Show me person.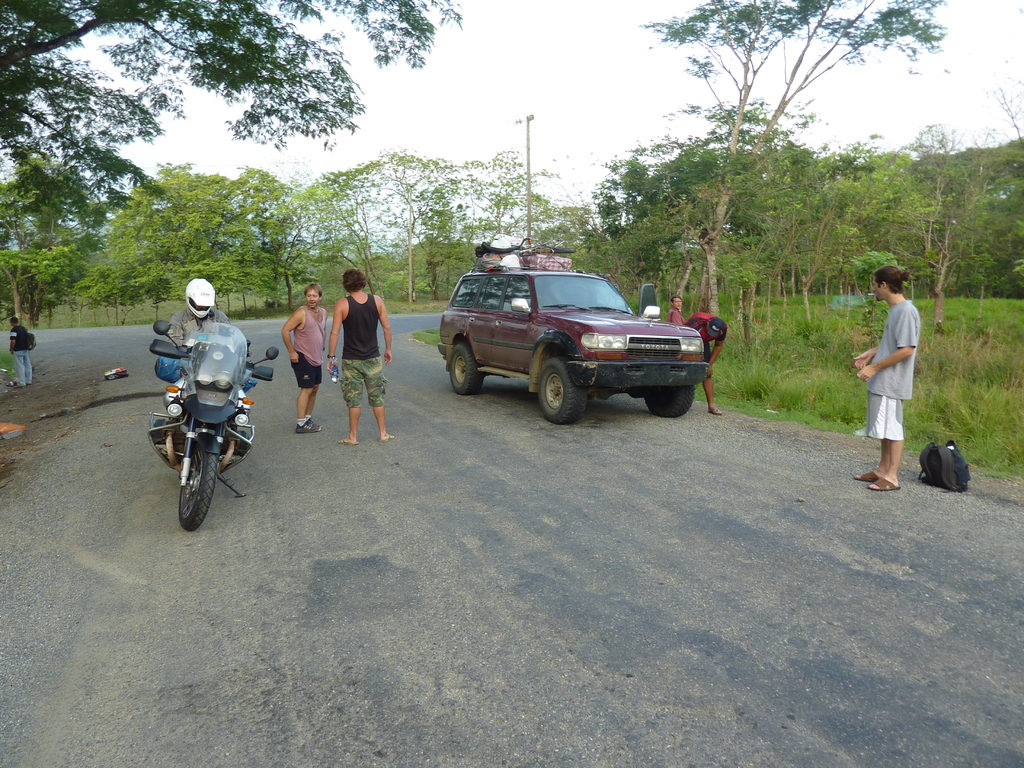
person is here: Rect(159, 273, 252, 430).
